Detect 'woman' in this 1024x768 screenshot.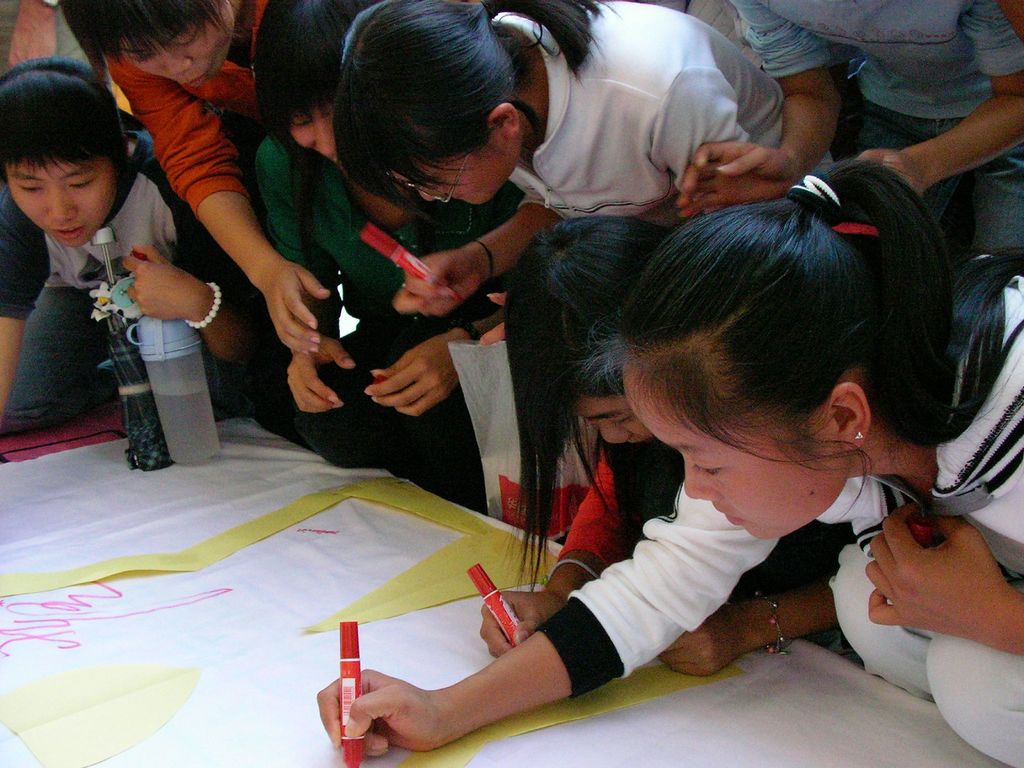
Detection: box=[323, 157, 1023, 767].
